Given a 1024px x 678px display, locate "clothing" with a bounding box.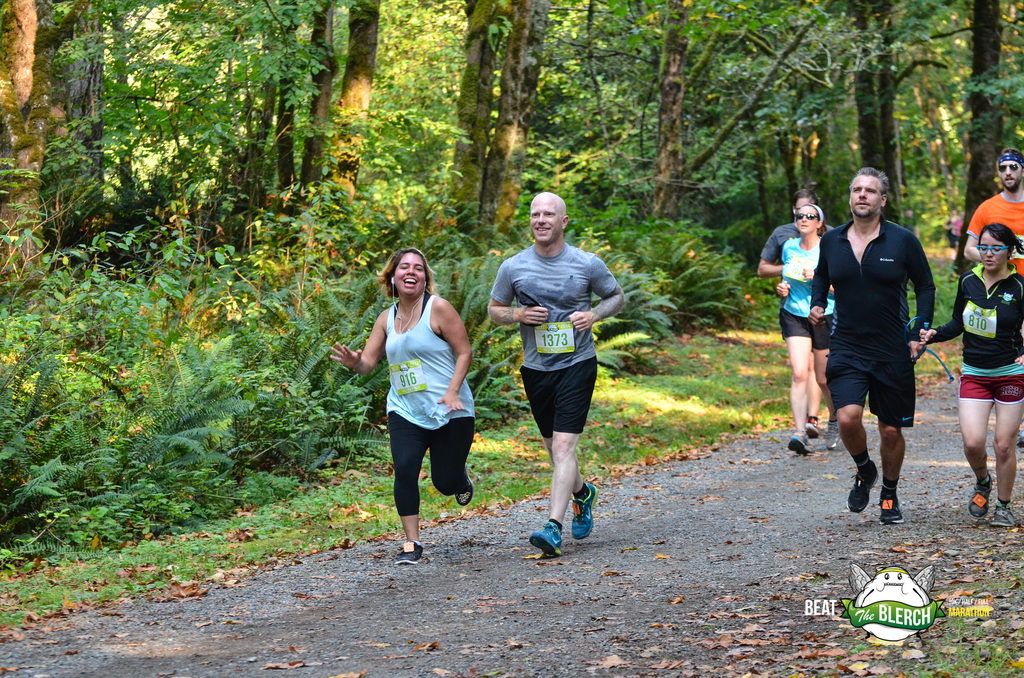
Located: rect(929, 261, 1023, 369).
